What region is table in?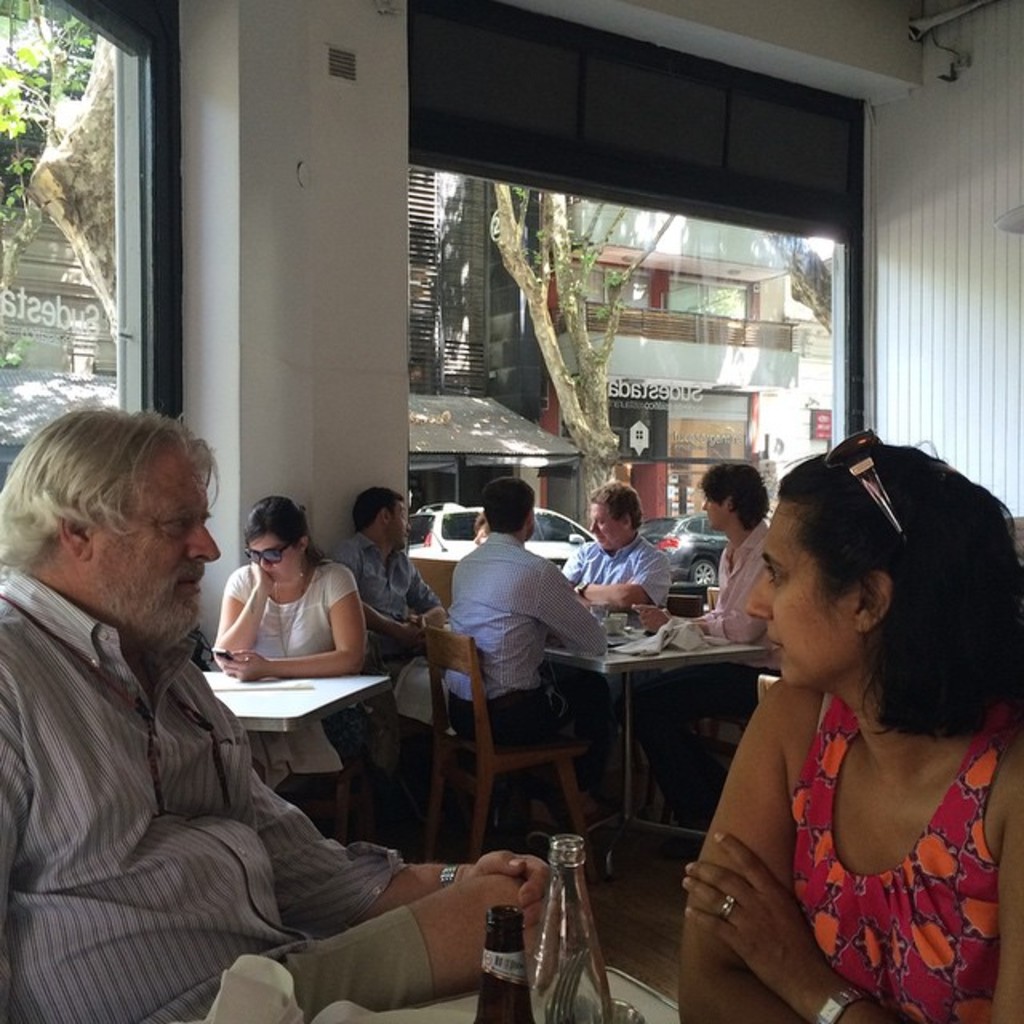
detection(558, 603, 805, 840).
